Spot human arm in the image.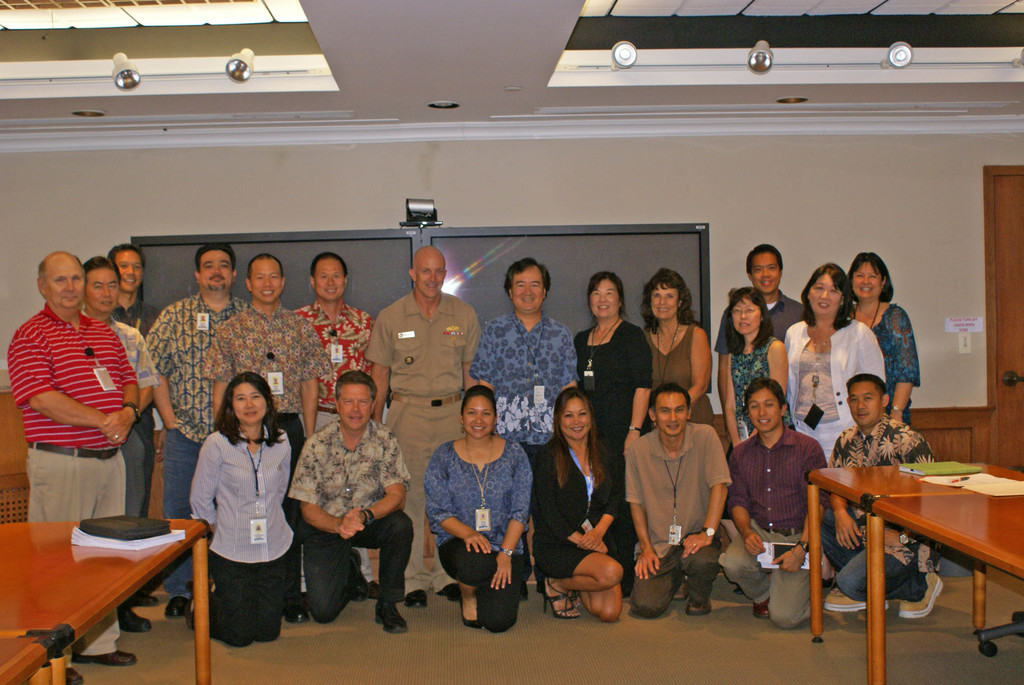
human arm found at l=188, t=430, r=225, b=536.
